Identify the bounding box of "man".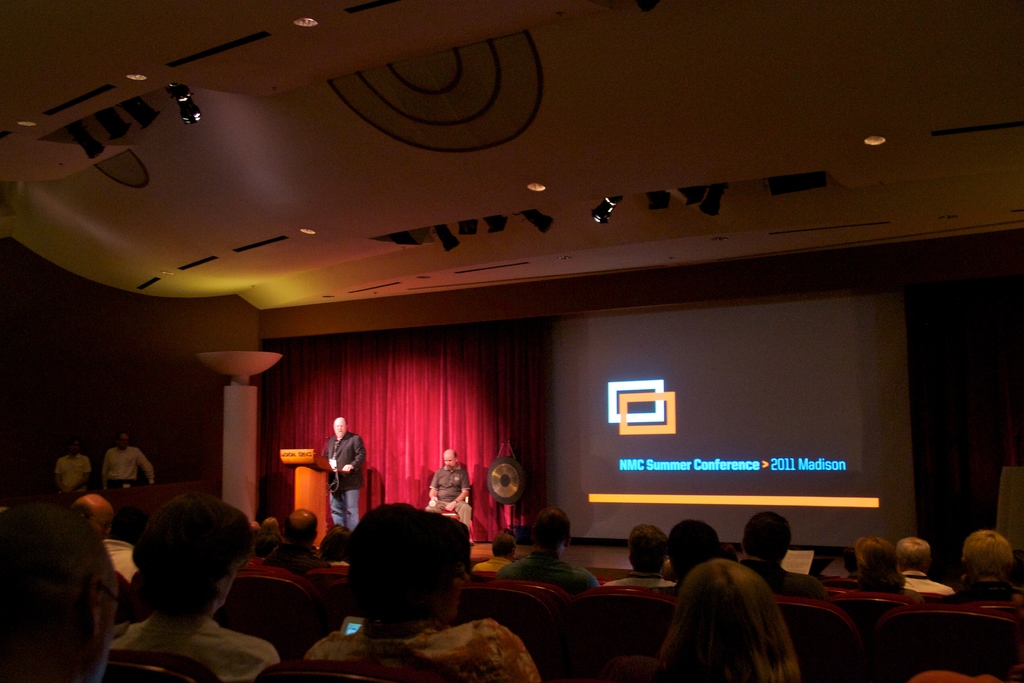
(left=506, top=506, right=596, bottom=593).
